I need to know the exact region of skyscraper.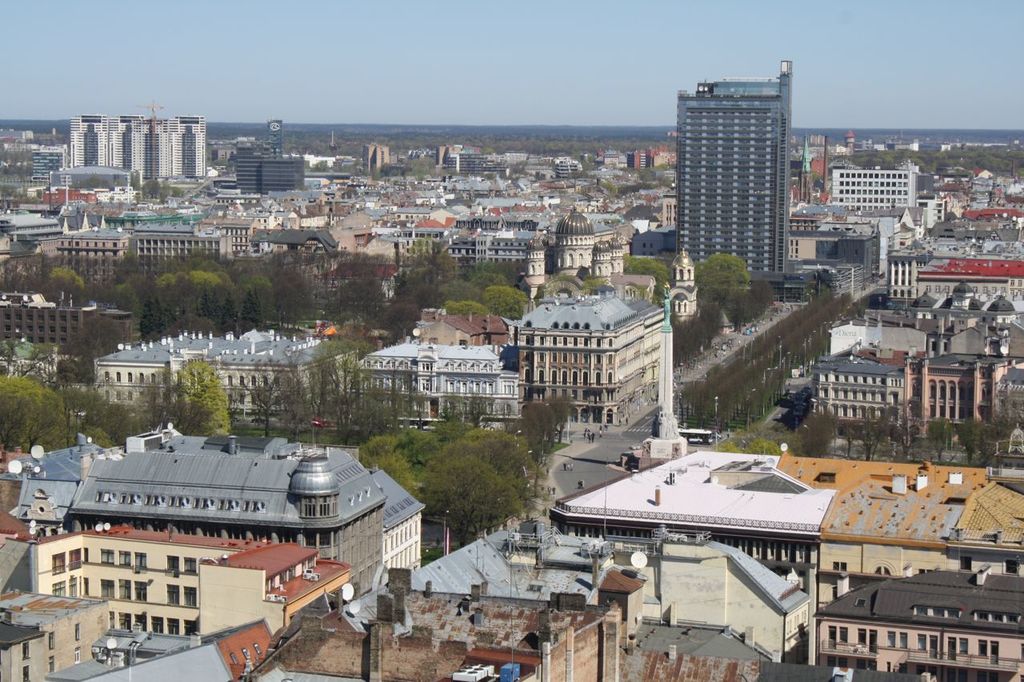
Region: (653, 78, 832, 279).
